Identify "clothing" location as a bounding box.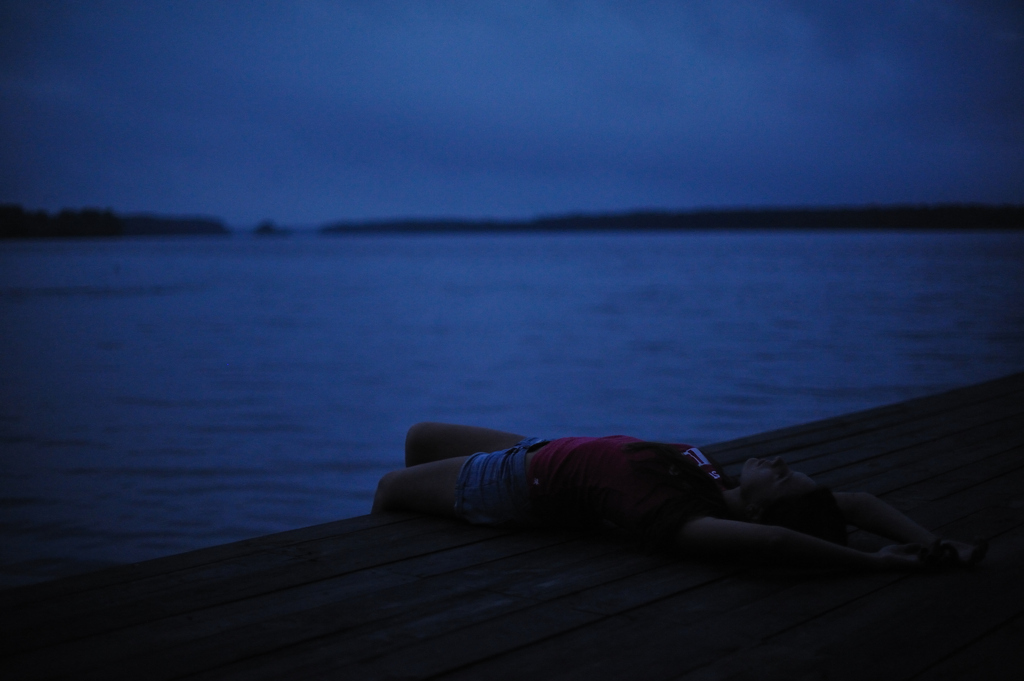
box=[454, 436, 555, 532].
